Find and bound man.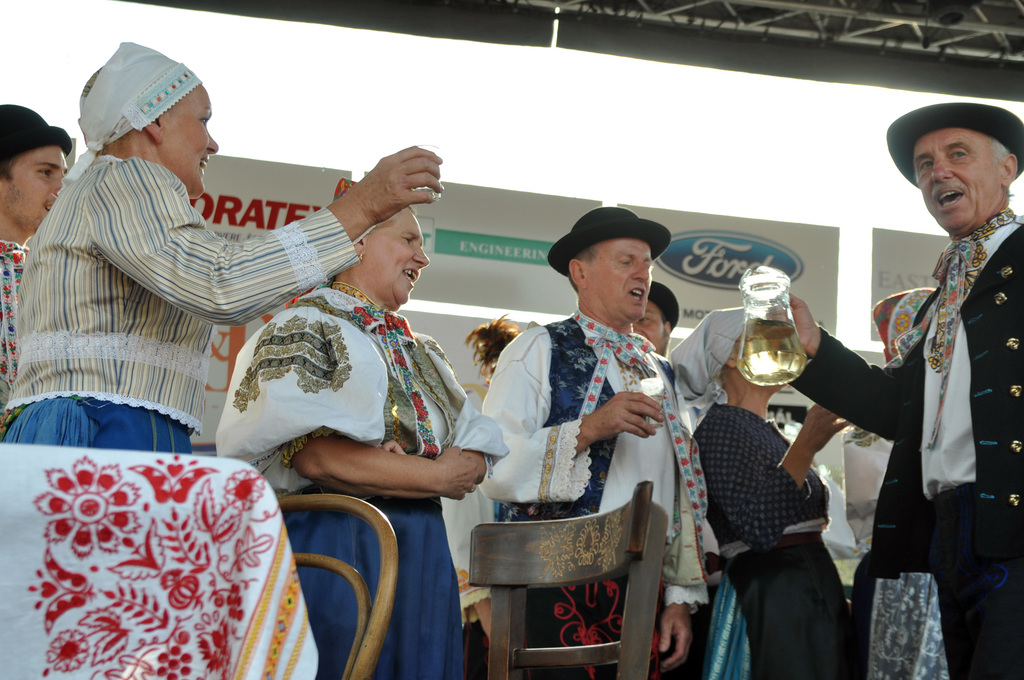
Bound: (left=628, top=284, right=684, bottom=361).
